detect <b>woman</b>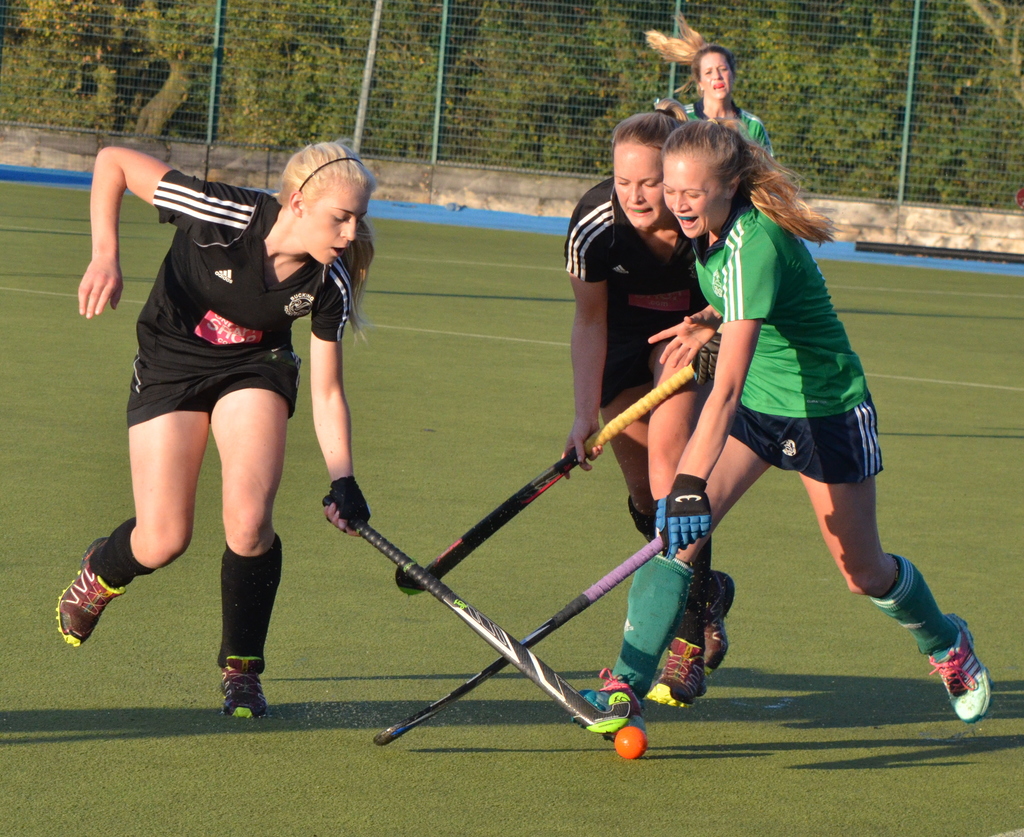
detection(641, 14, 776, 169)
